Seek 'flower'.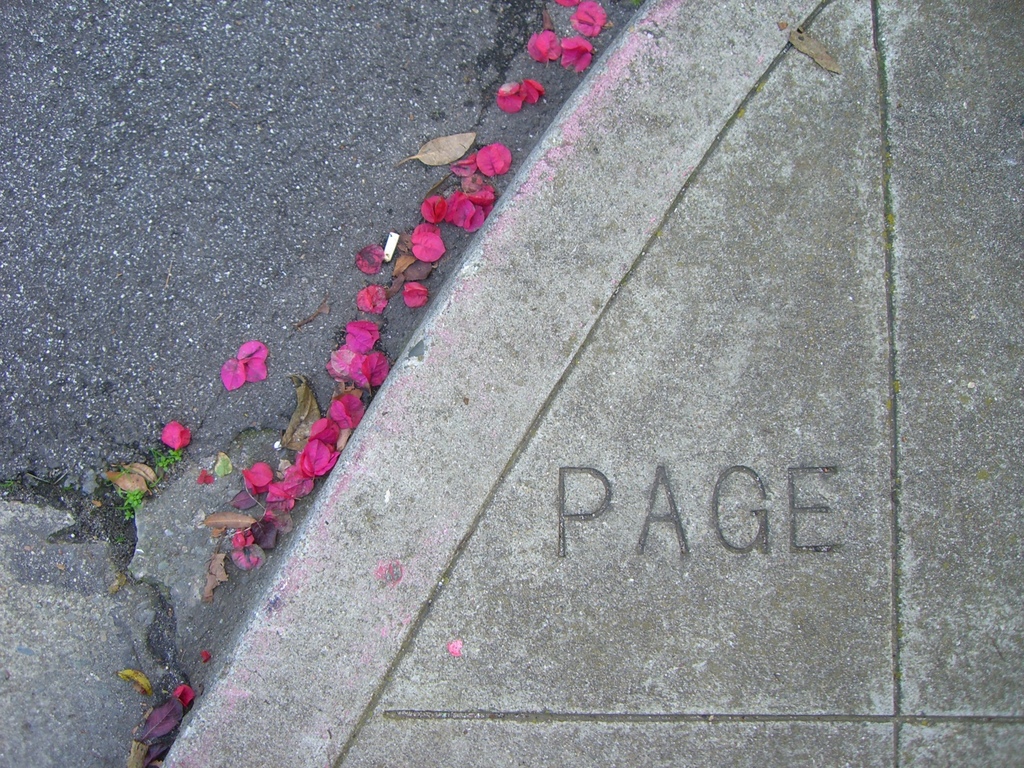
(525, 31, 562, 64).
